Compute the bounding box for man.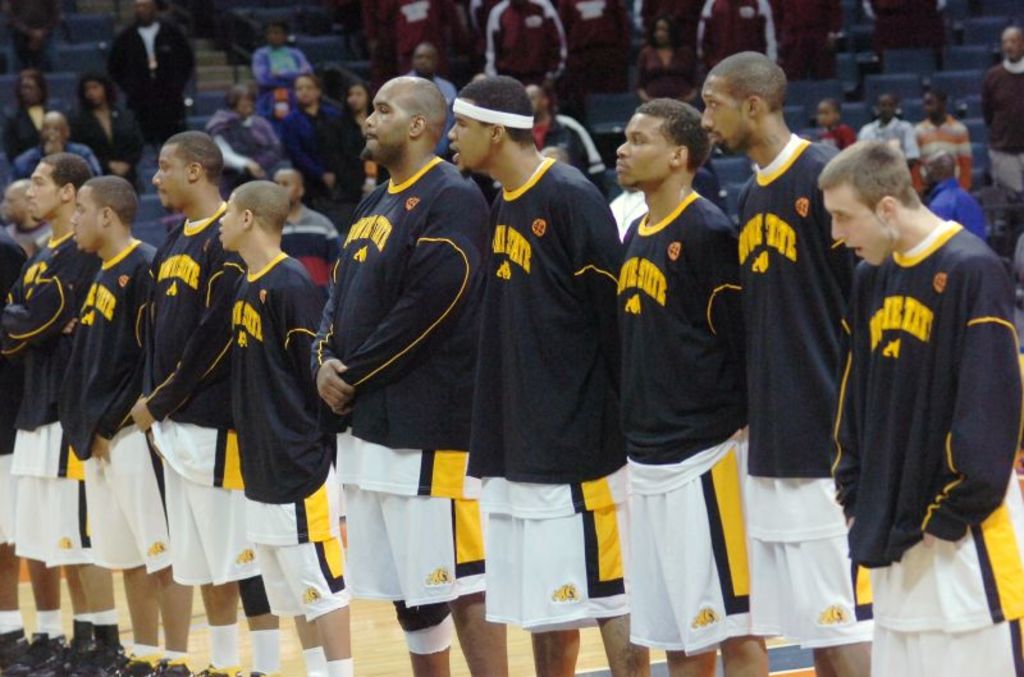
bbox(60, 173, 165, 676).
